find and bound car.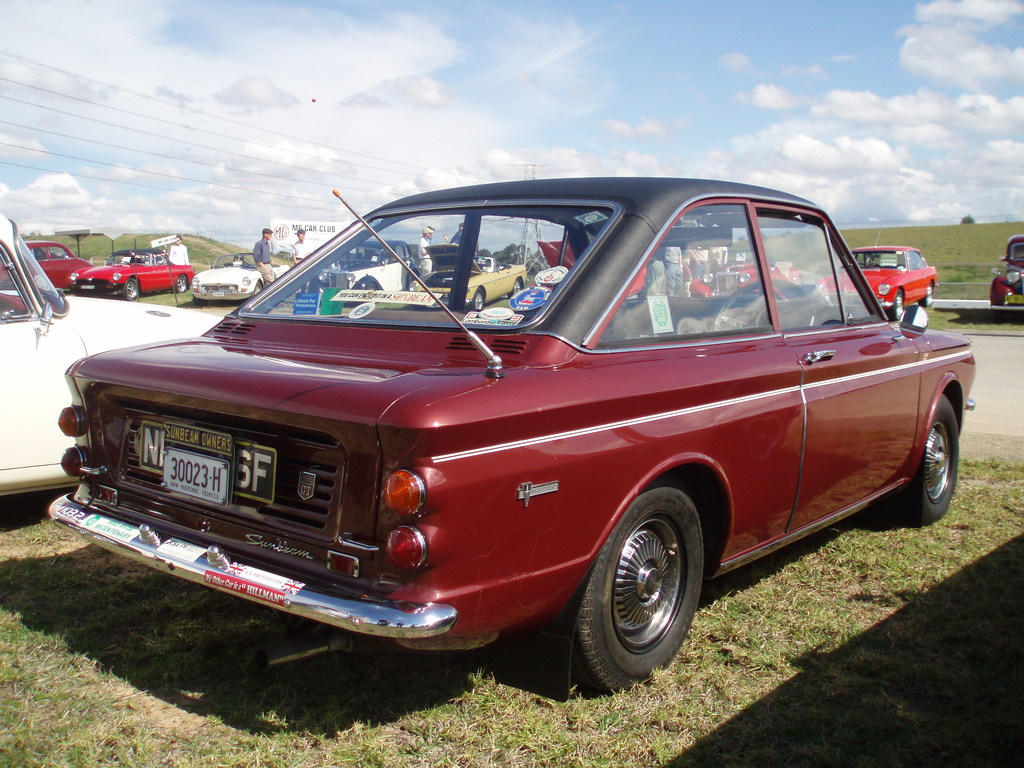
Bound: left=187, top=252, right=289, bottom=306.
